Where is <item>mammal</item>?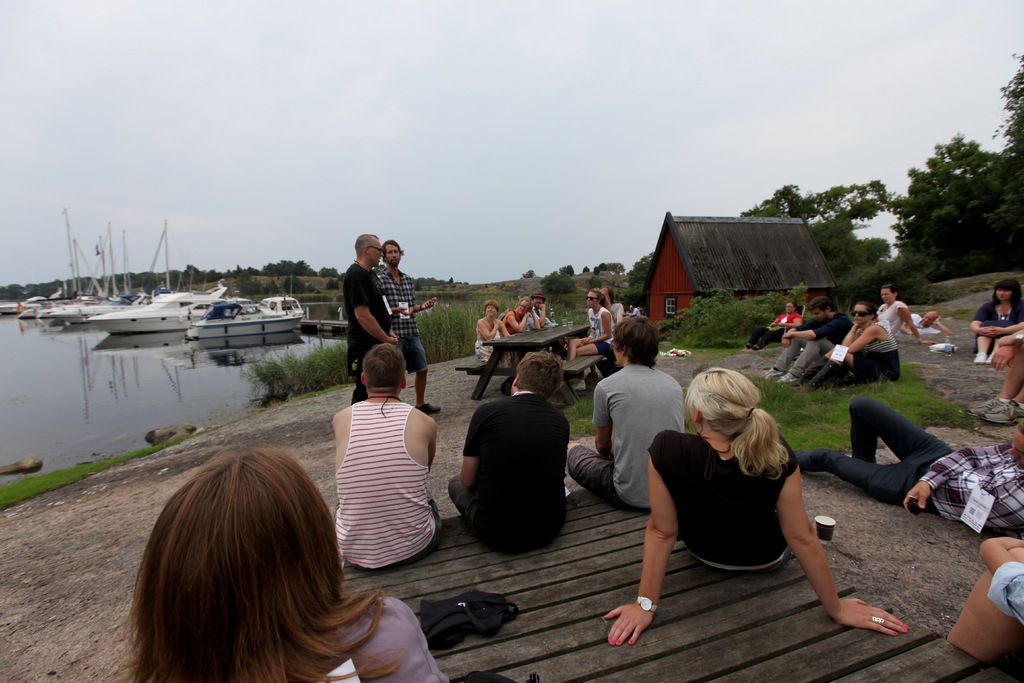
[left=976, top=536, right=1023, bottom=631].
